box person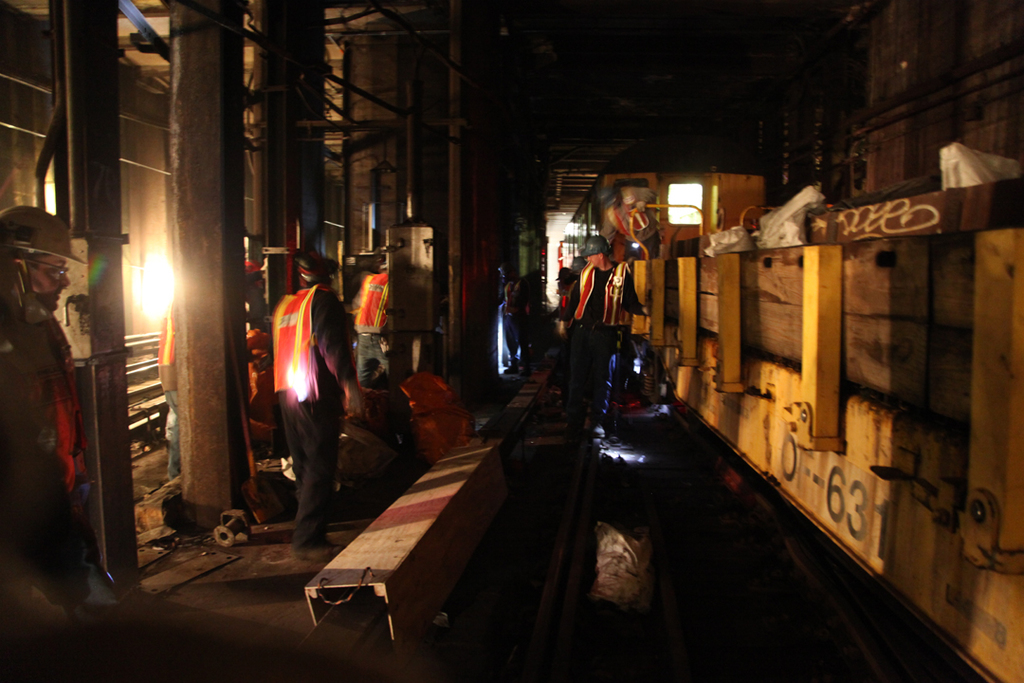
region(558, 263, 577, 321)
